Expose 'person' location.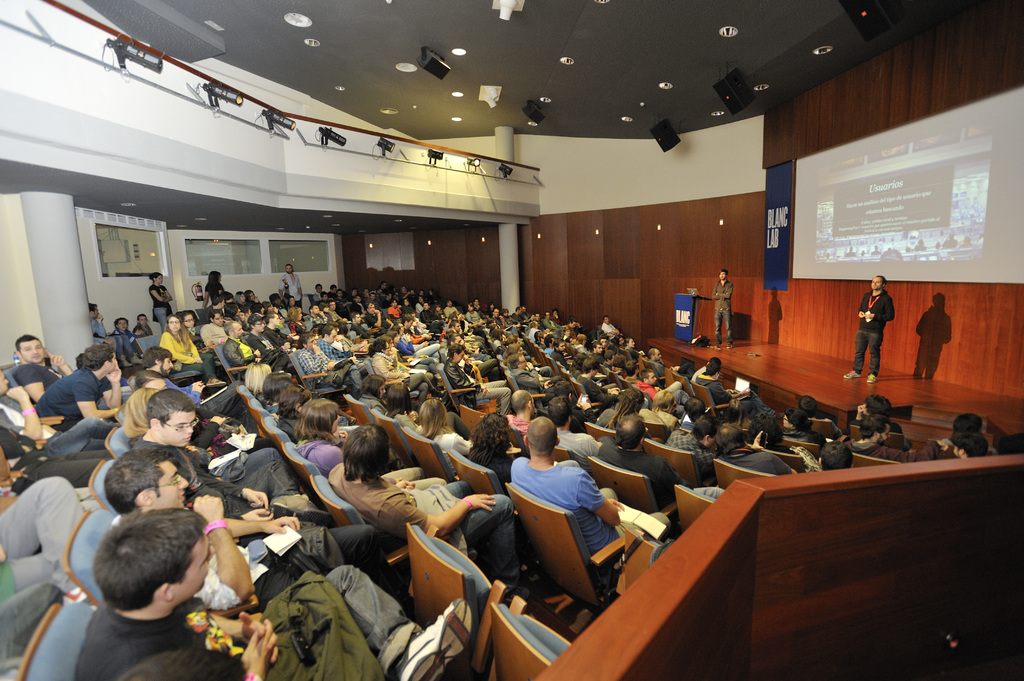
Exposed at region(0, 367, 123, 458).
